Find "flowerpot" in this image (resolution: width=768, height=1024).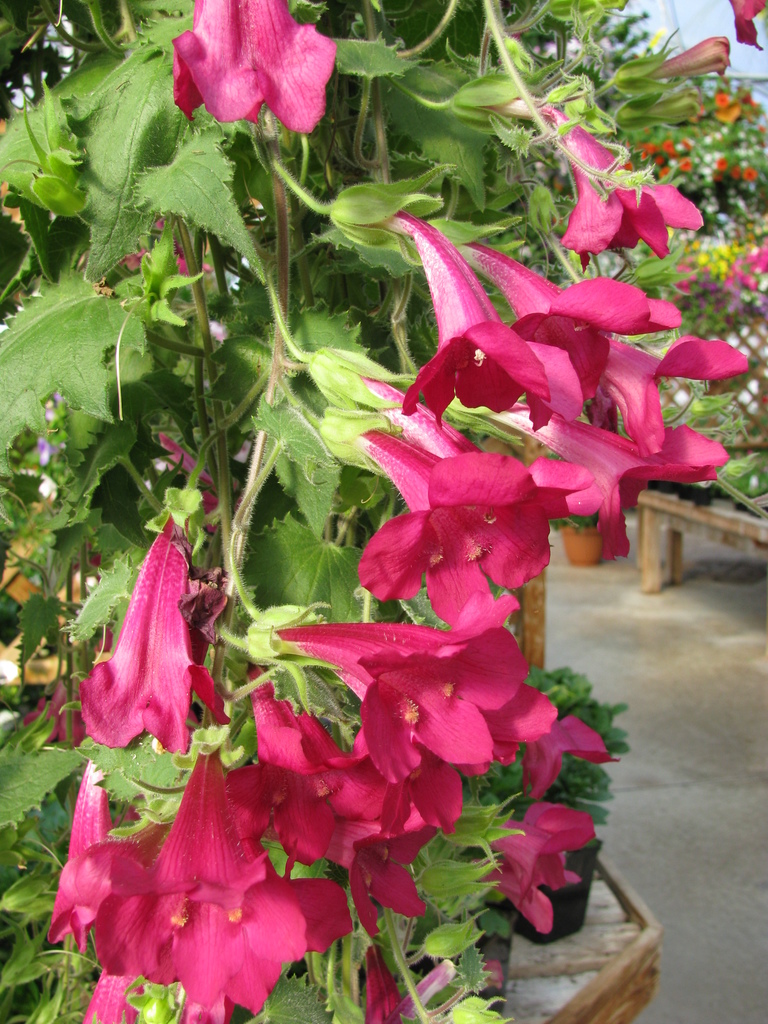
(left=557, top=515, right=607, bottom=568).
